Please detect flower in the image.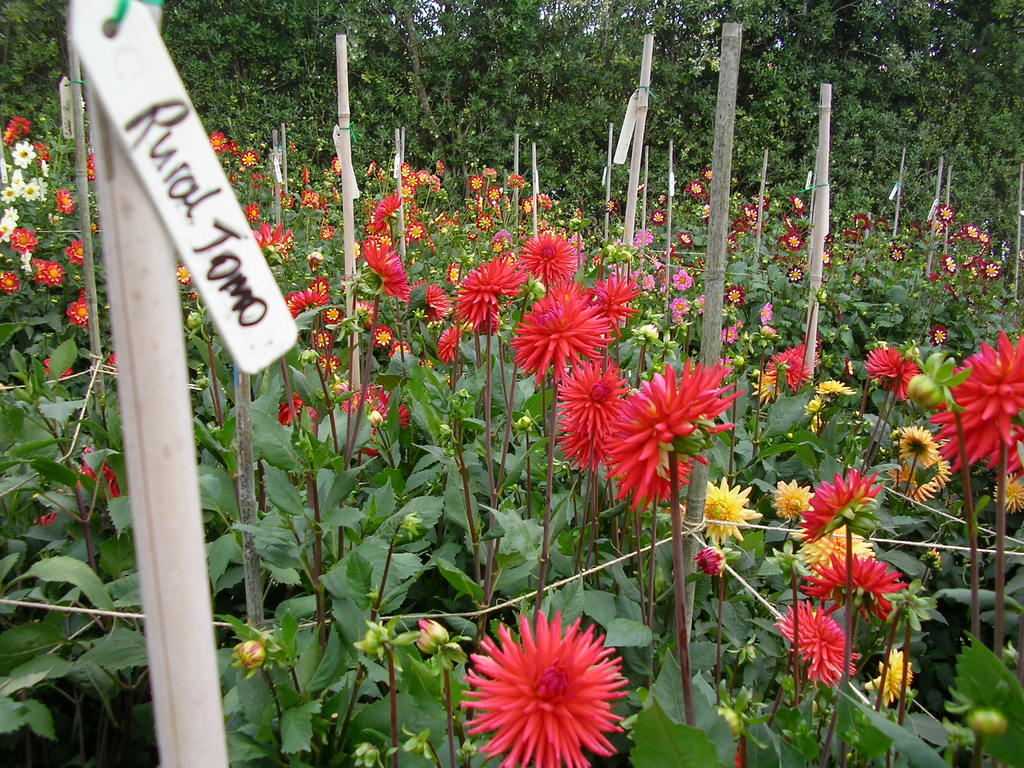
select_region(863, 646, 915, 703).
